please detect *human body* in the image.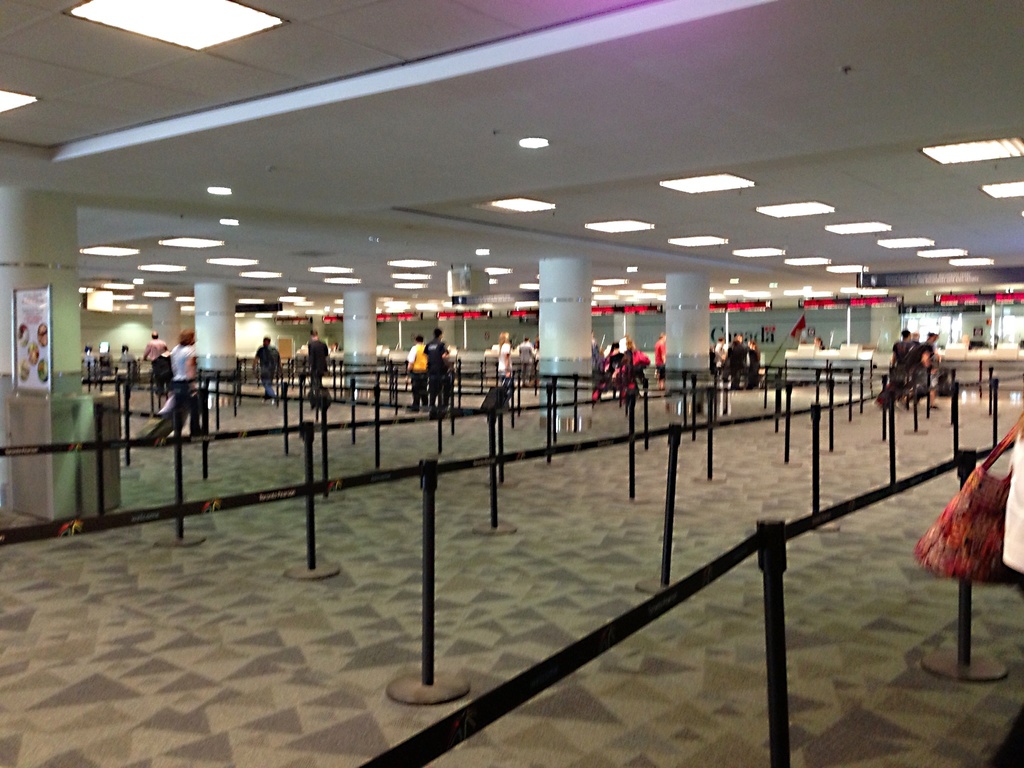
detection(308, 340, 330, 406).
